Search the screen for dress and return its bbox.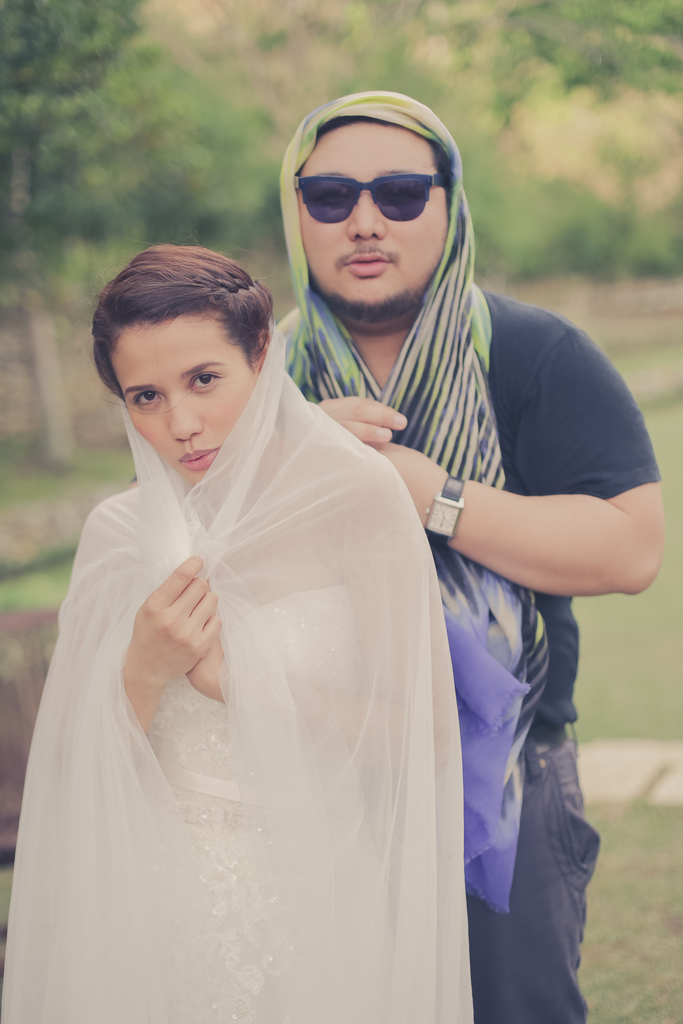
Found: box(141, 583, 384, 1023).
